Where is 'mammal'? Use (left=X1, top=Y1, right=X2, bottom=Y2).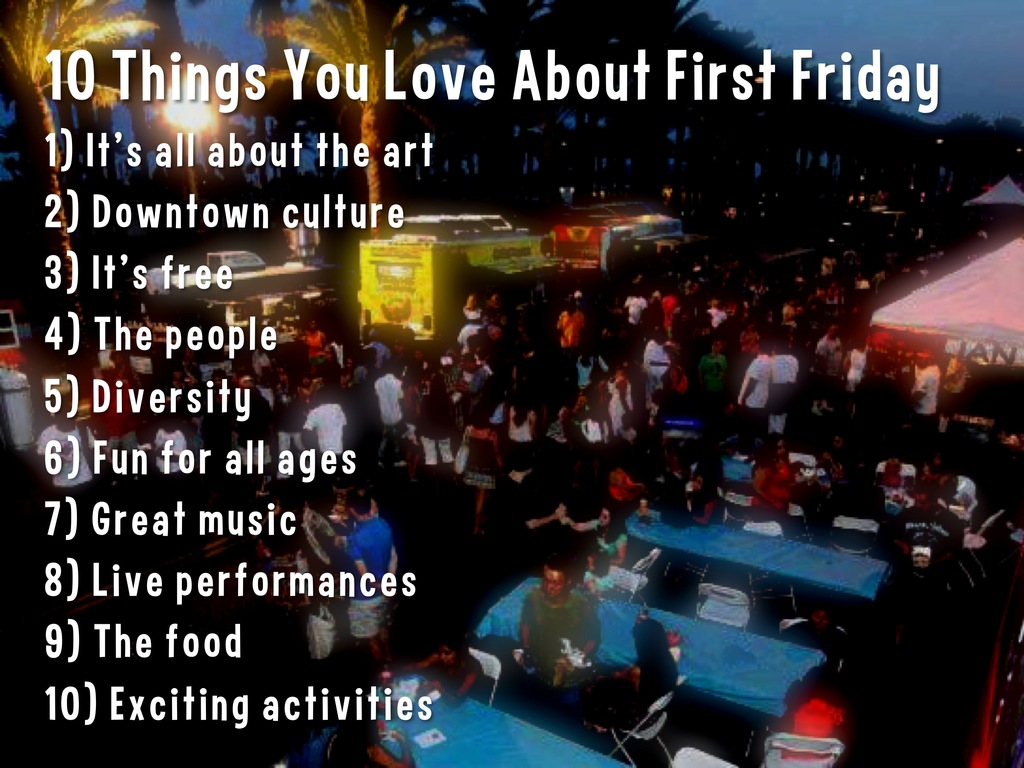
(left=772, top=595, right=850, bottom=667).
